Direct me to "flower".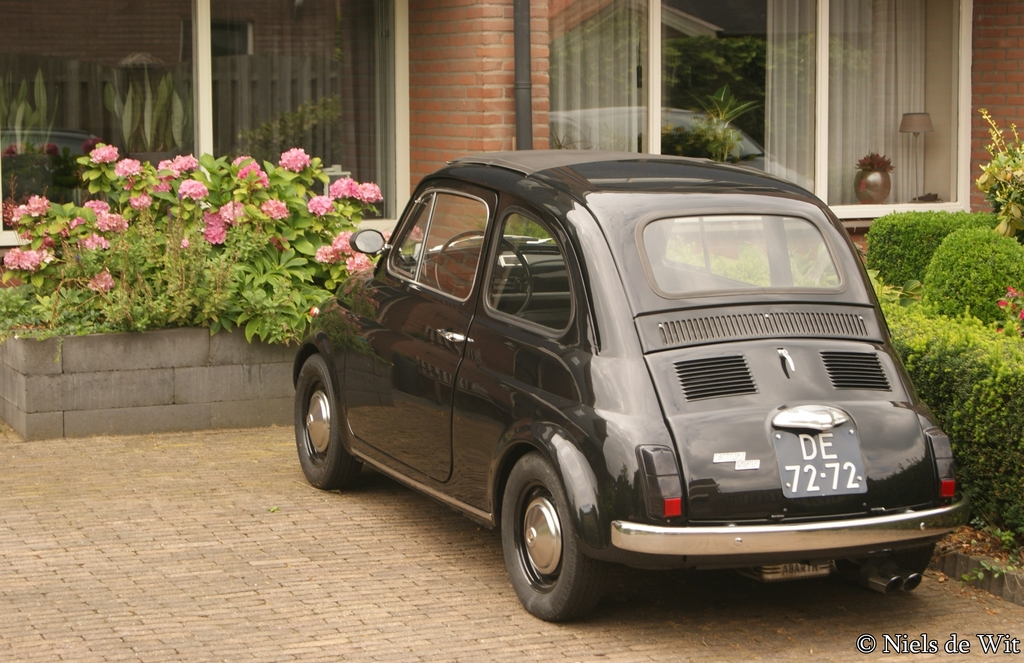
Direction: 379,225,396,241.
